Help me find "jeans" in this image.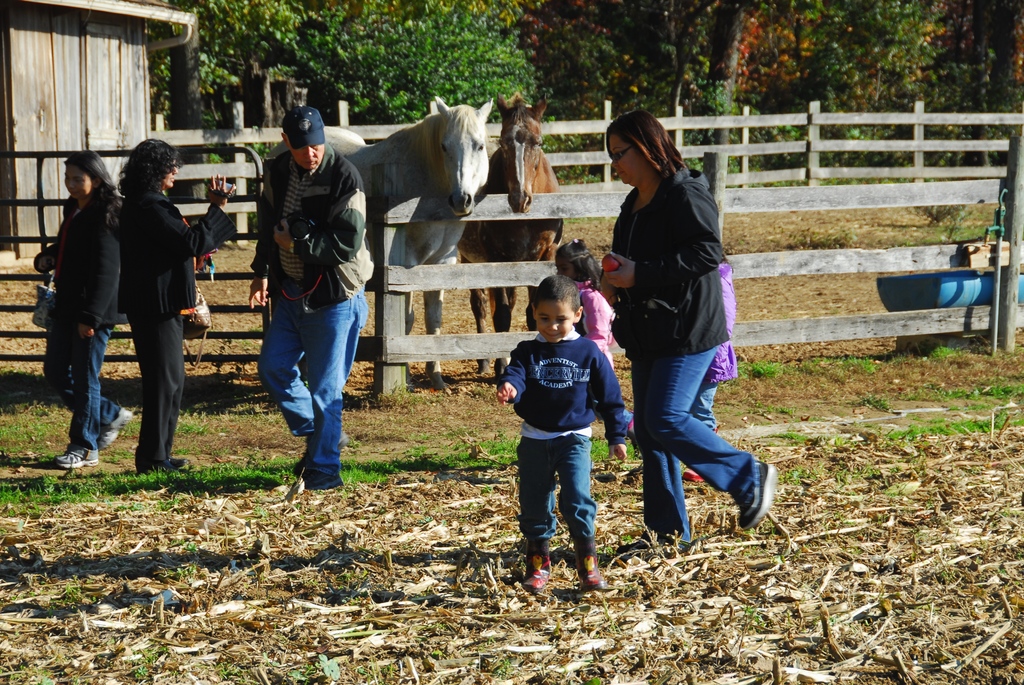
Found it: [x1=49, y1=326, x2=124, y2=461].
